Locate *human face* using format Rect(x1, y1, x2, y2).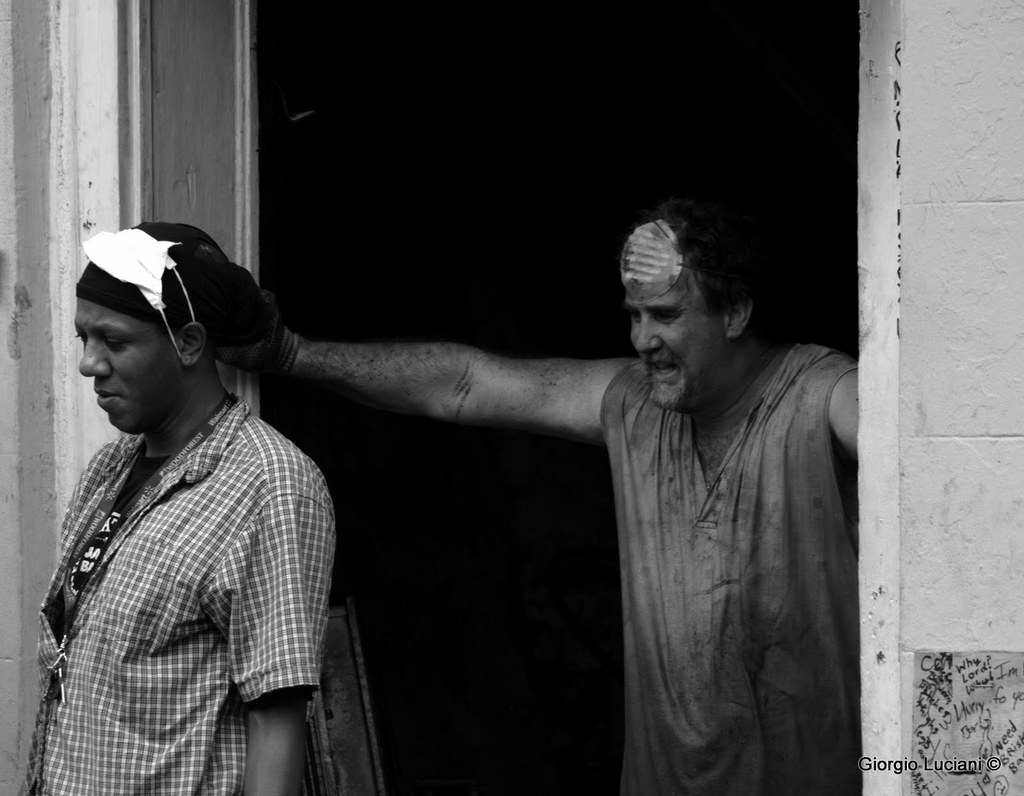
Rect(70, 302, 174, 436).
